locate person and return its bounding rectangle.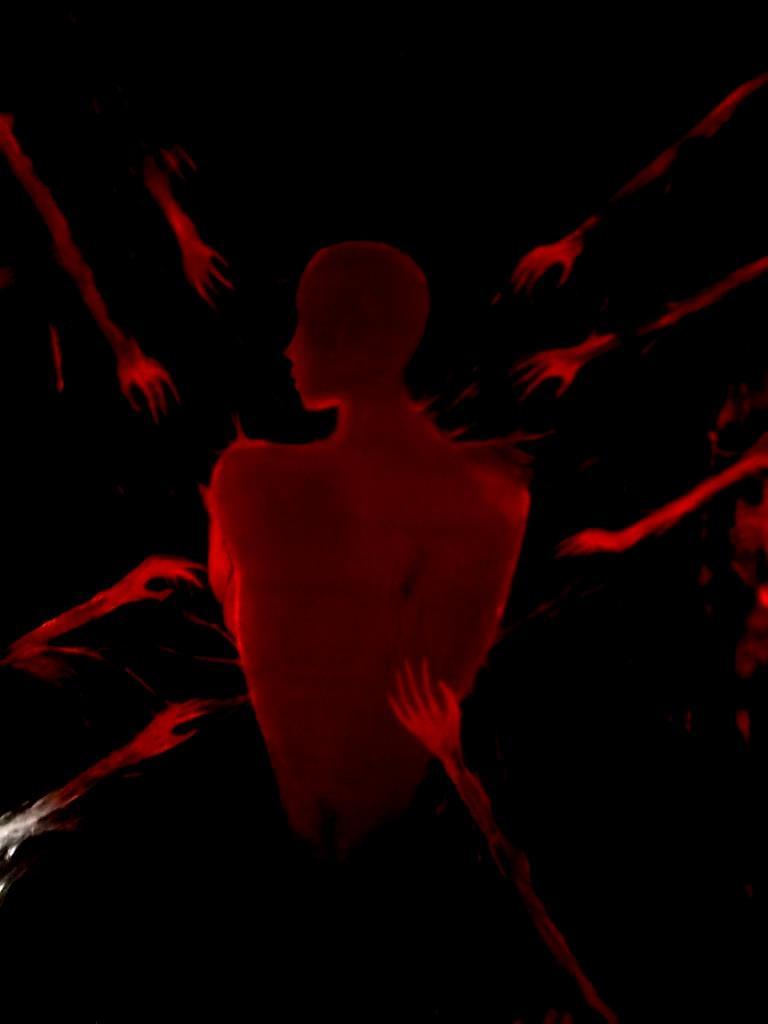
crop(195, 237, 523, 849).
